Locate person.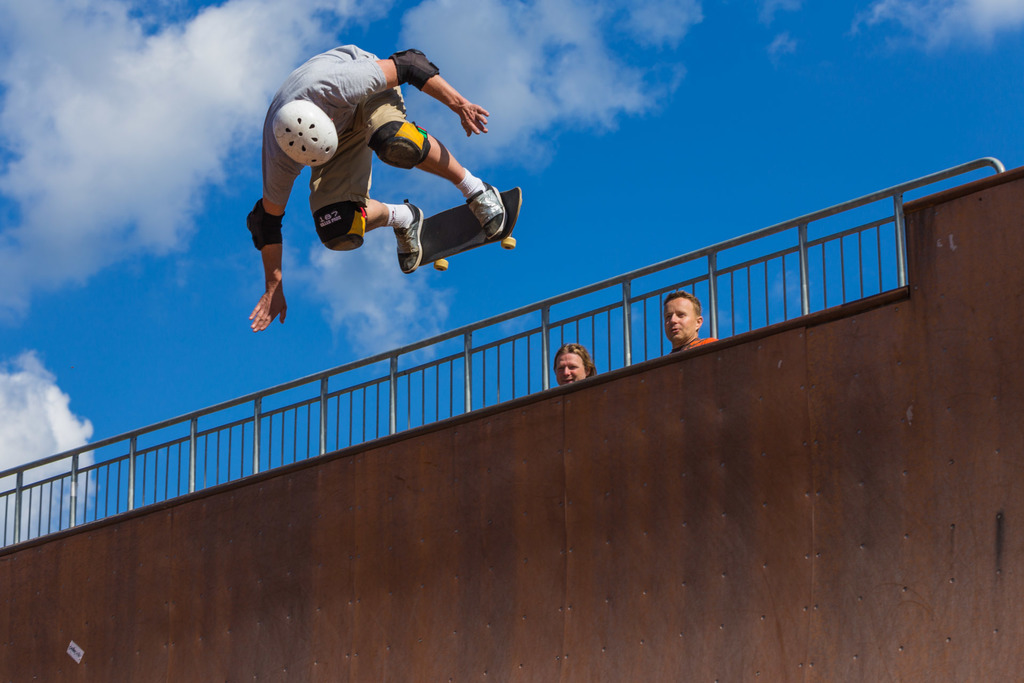
Bounding box: [left=665, top=292, right=719, bottom=358].
